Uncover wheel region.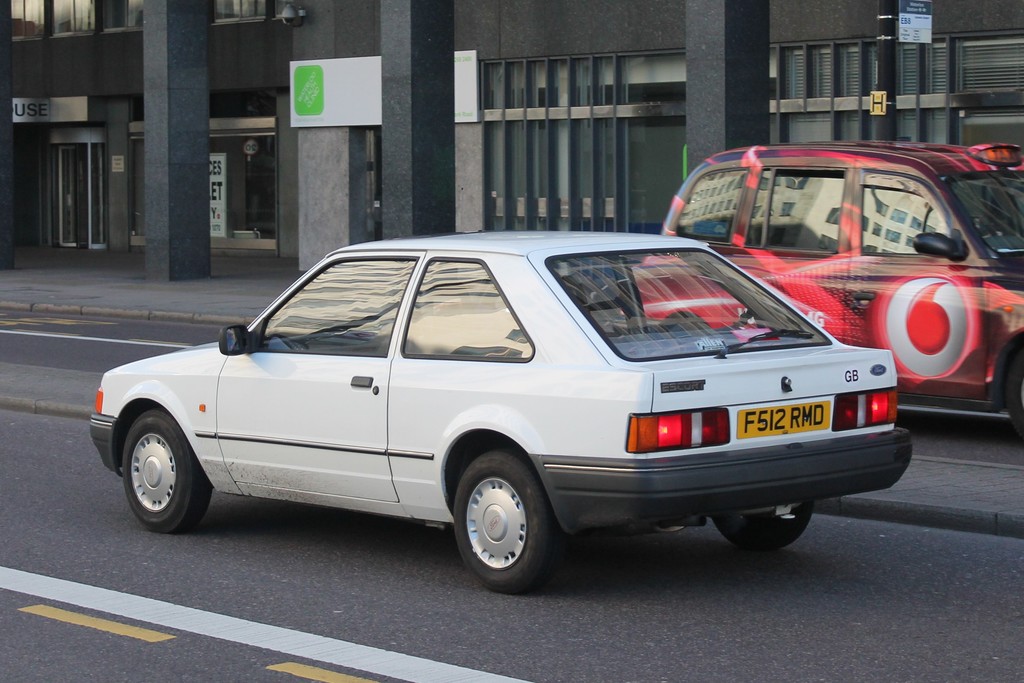
Uncovered: x1=114, y1=411, x2=219, y2=538.
